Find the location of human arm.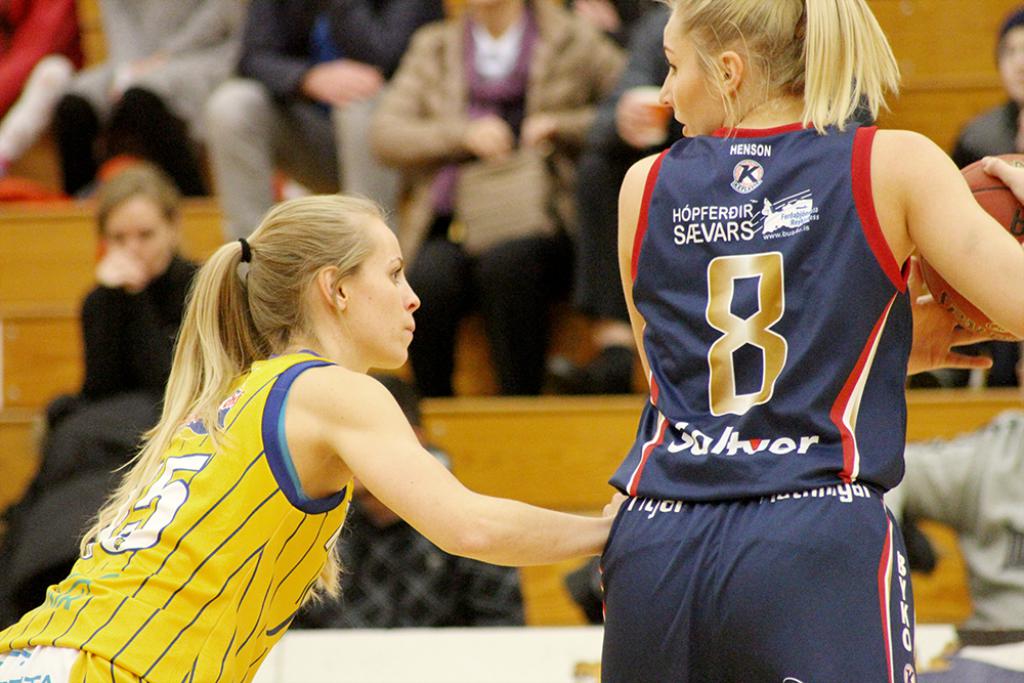
Location: <region>93, 241, 177, 397</region>.
